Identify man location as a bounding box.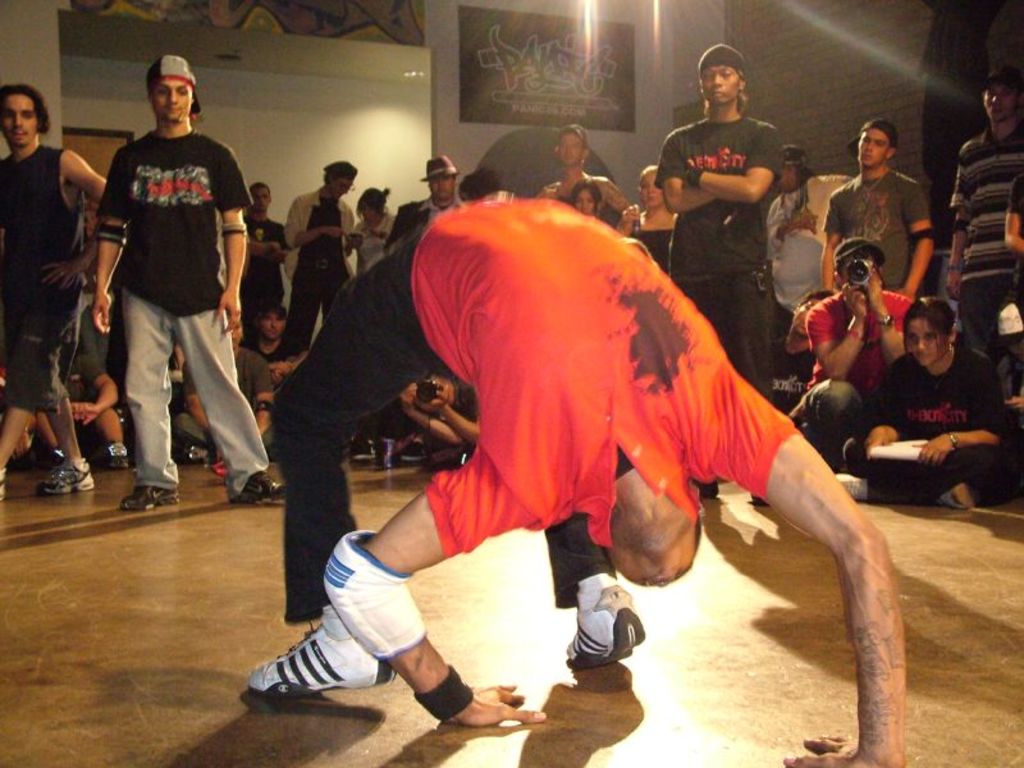
region(239, 294, 307, 385).
